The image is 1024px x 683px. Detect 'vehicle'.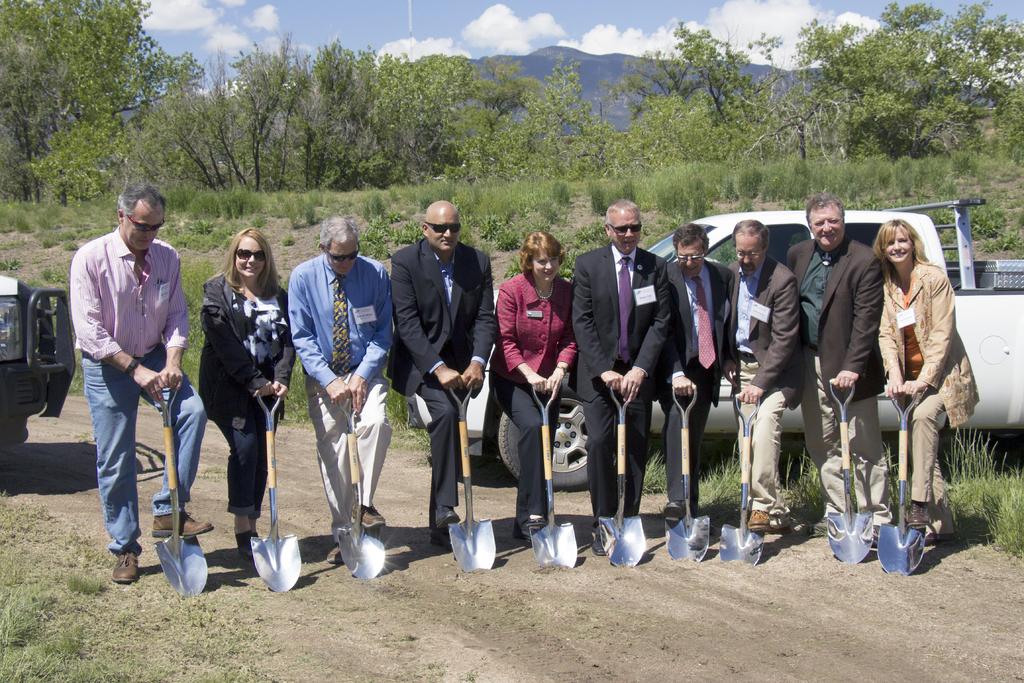
Detection: [x1=0, y1=282, x2=63, y2=416].
